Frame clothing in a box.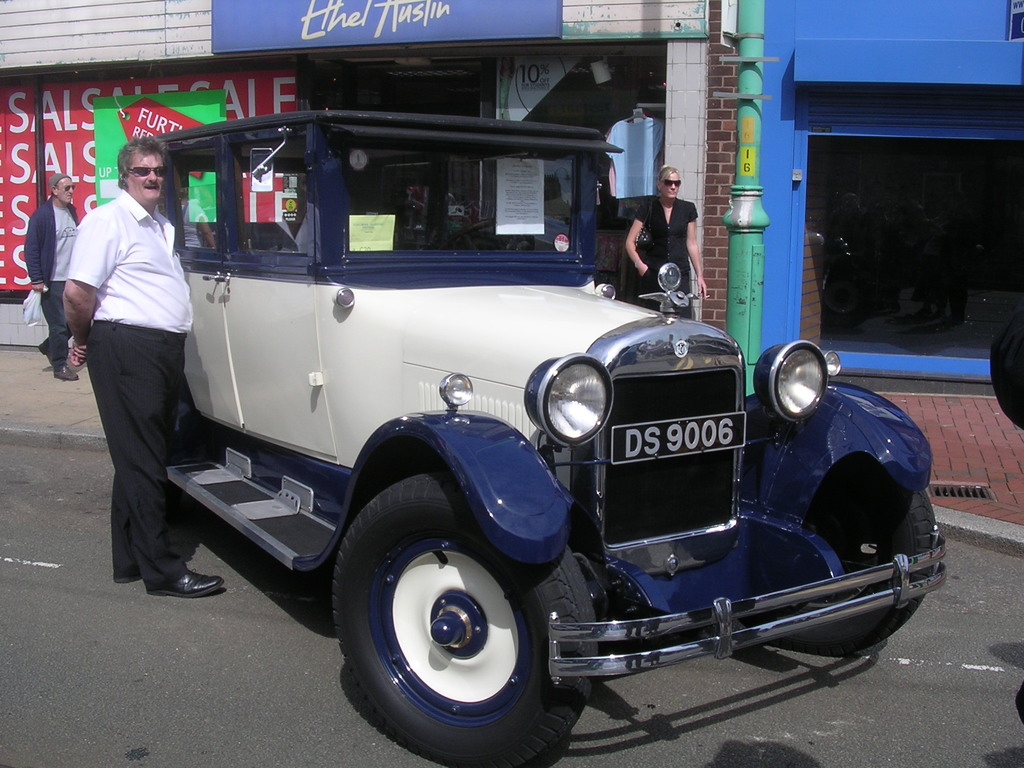
{"left": 57, "top": 127, "right": 201, "bottom": 581}.
